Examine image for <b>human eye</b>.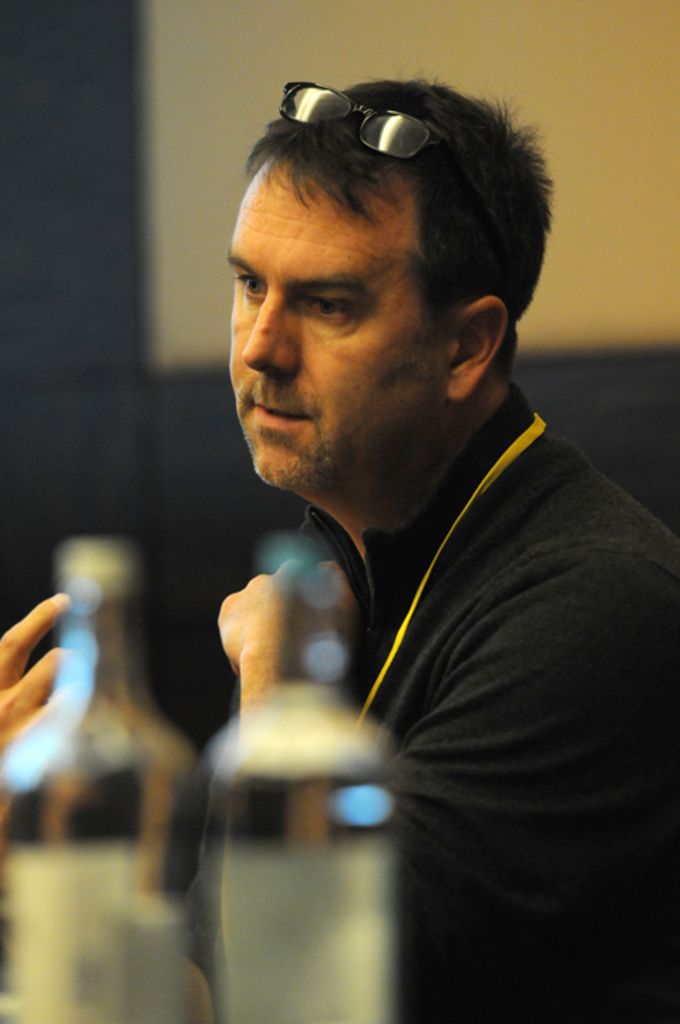
Examination result: (223, 267, 269, 304).
